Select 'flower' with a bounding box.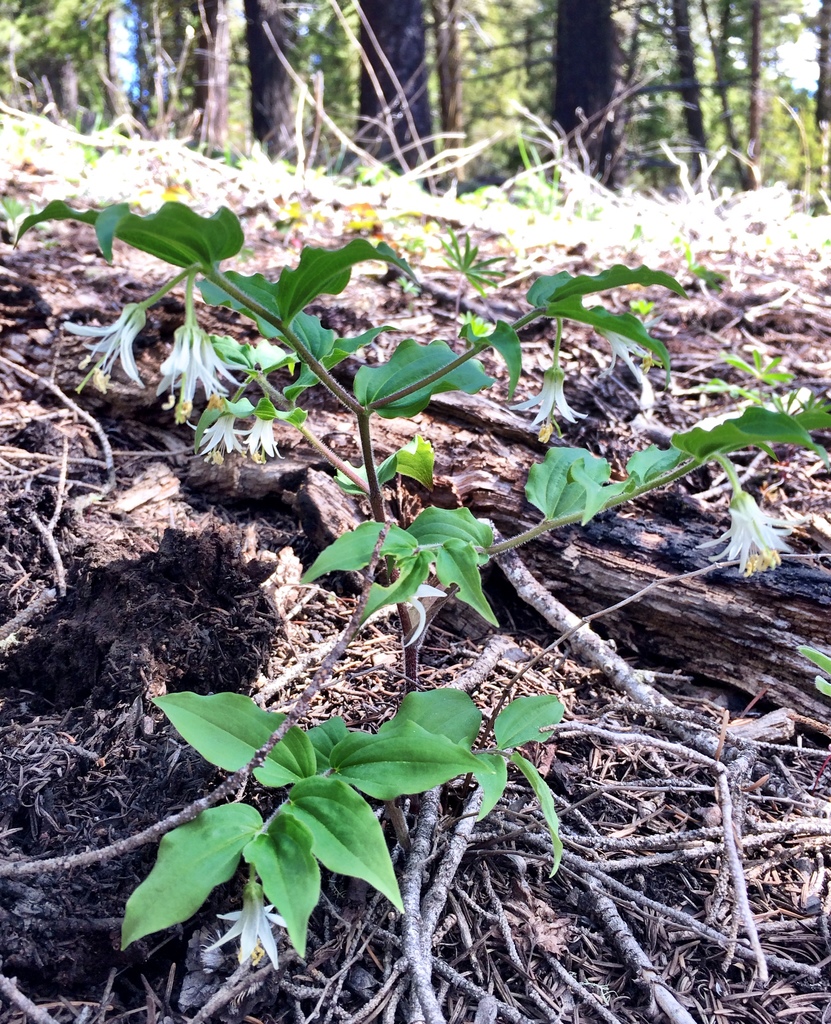
<box>157,321,243,428</box>.
